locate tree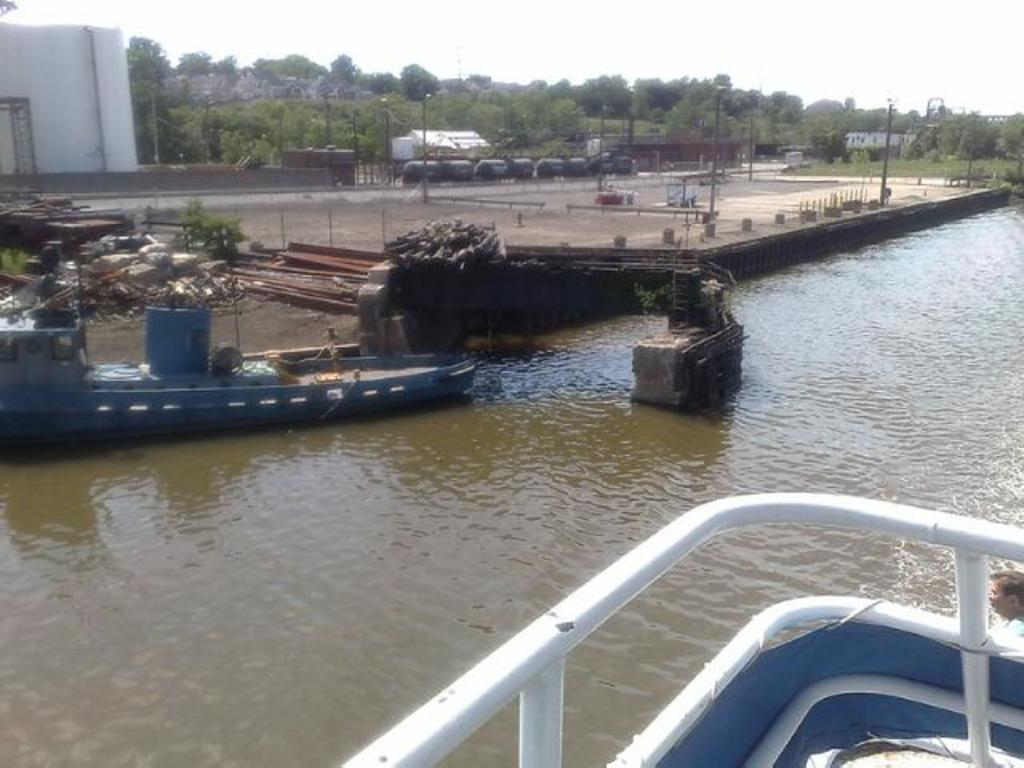
<box>213,54,237,77</box>
